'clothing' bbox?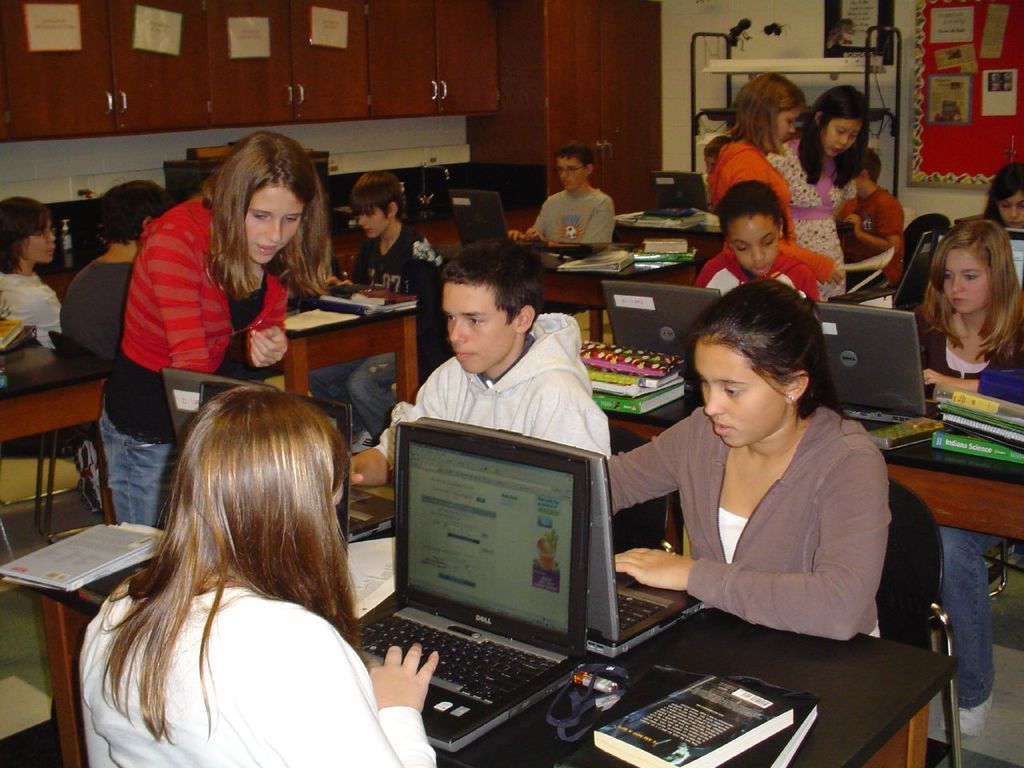
bbox(54, 238, 126, 358)
